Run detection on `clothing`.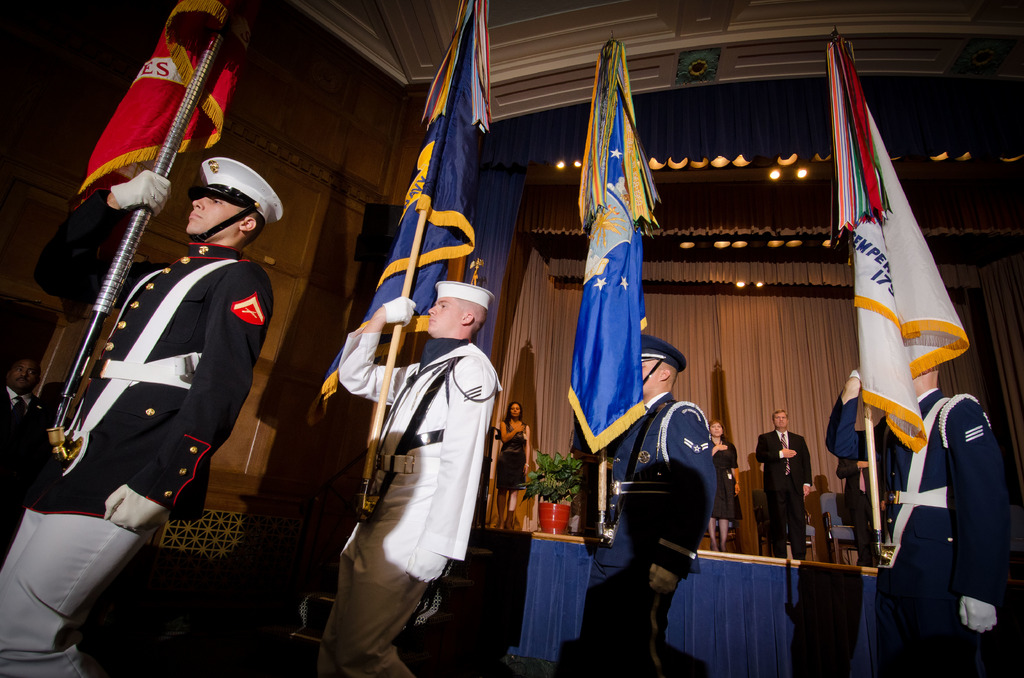
Result: [588,391,717,677].
